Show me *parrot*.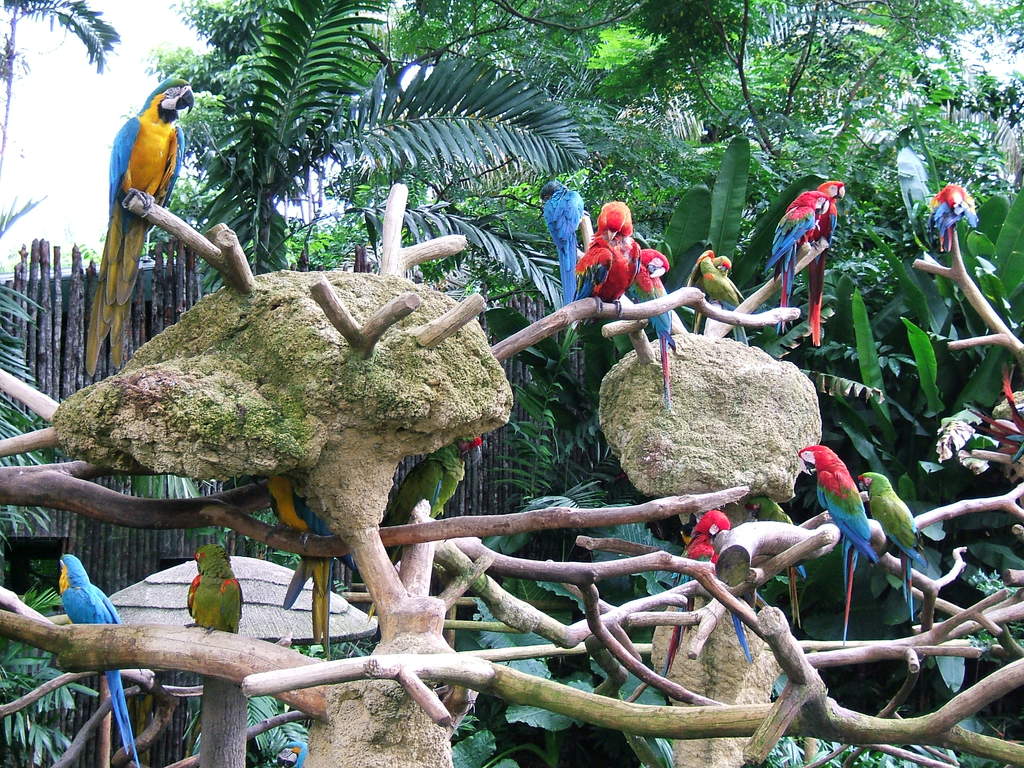
*parrot* is here: (x1=769, y1=193, x2=828, y2=332).
